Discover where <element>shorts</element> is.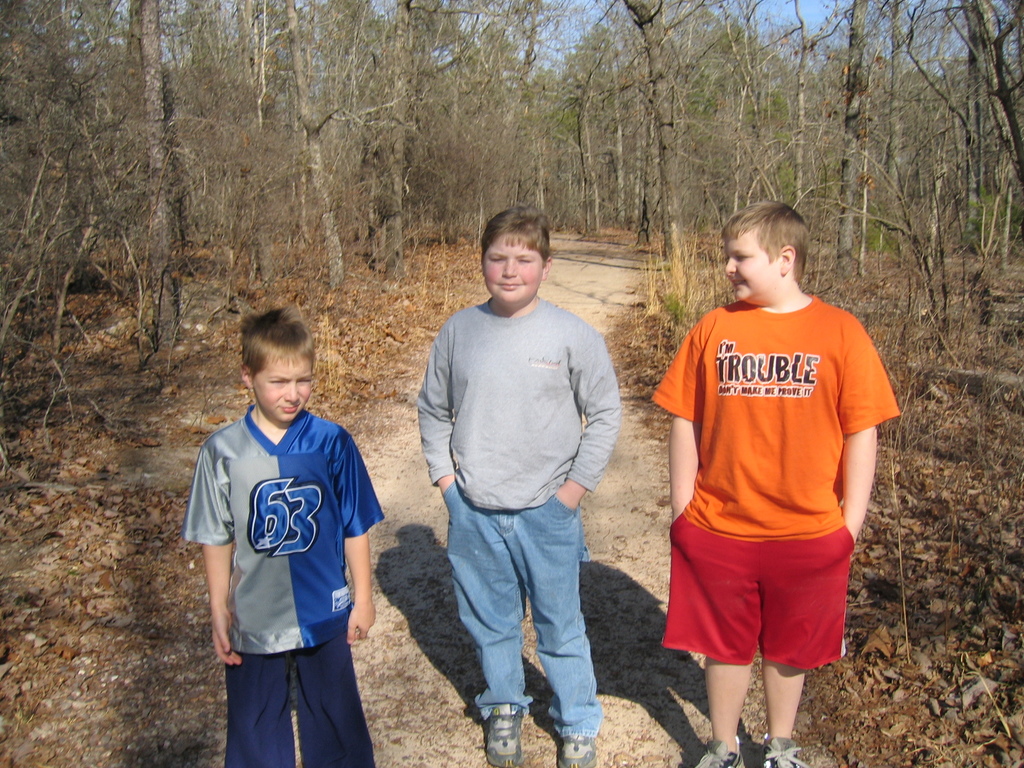
Discovered at box=[672, 547, 864, 669].
